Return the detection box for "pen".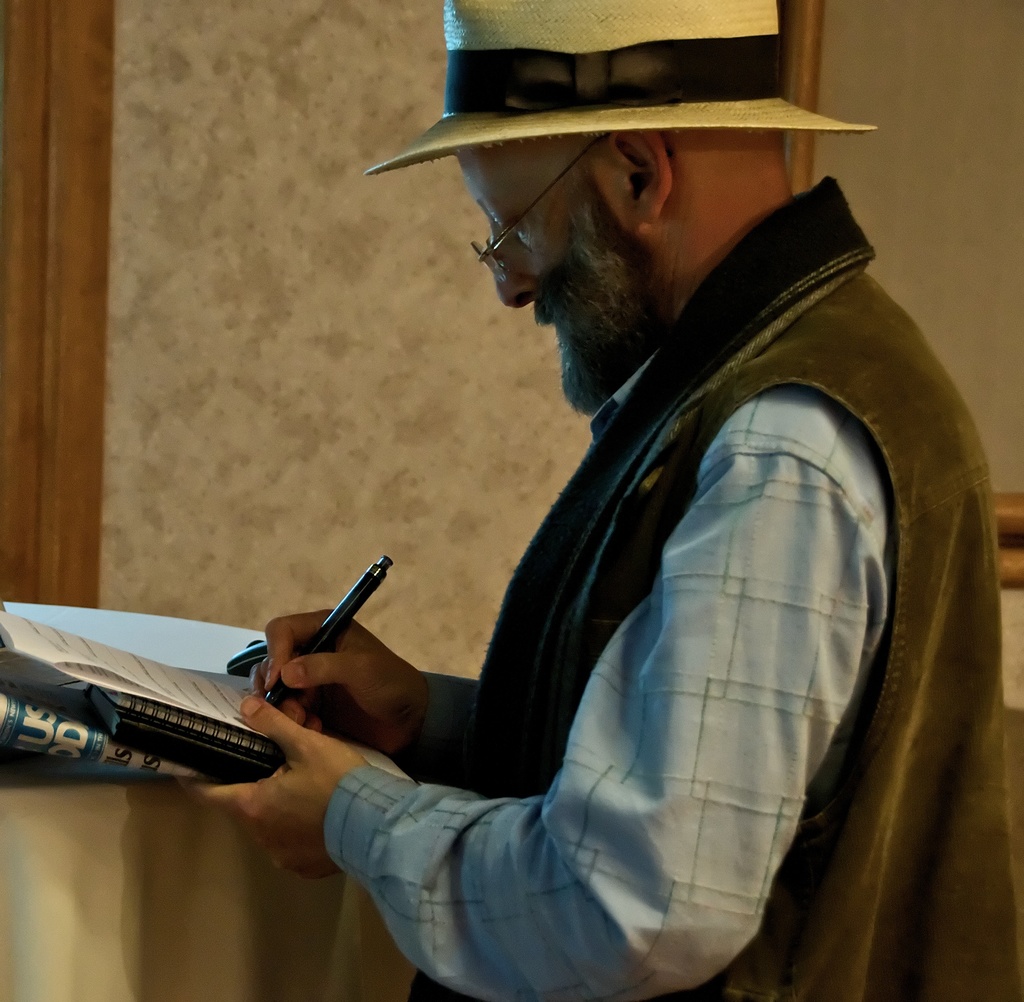
box(259, 556, 390, 700).
